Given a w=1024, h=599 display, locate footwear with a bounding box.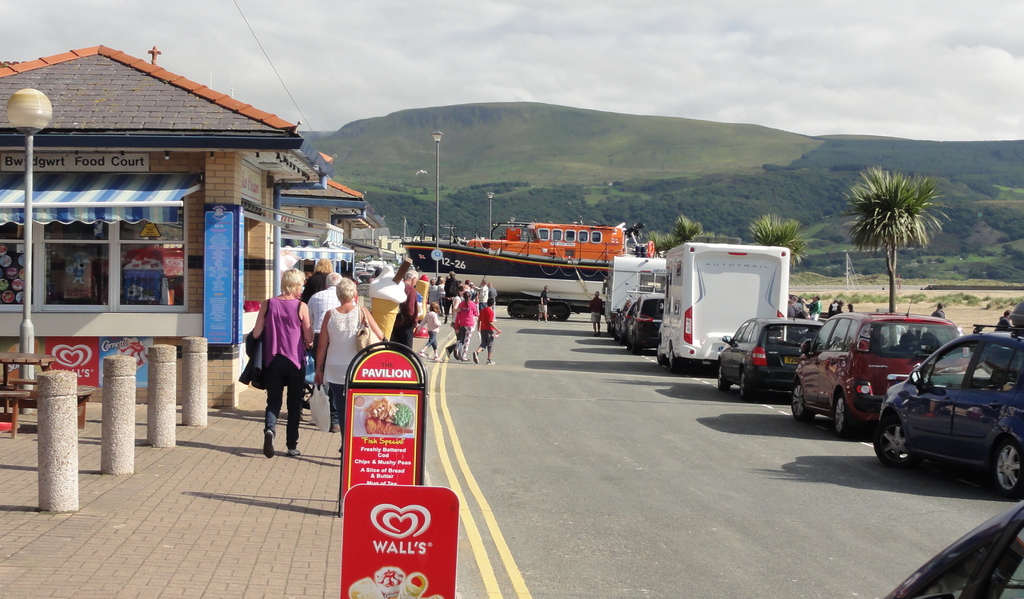
Located: [416,352,429,357].
